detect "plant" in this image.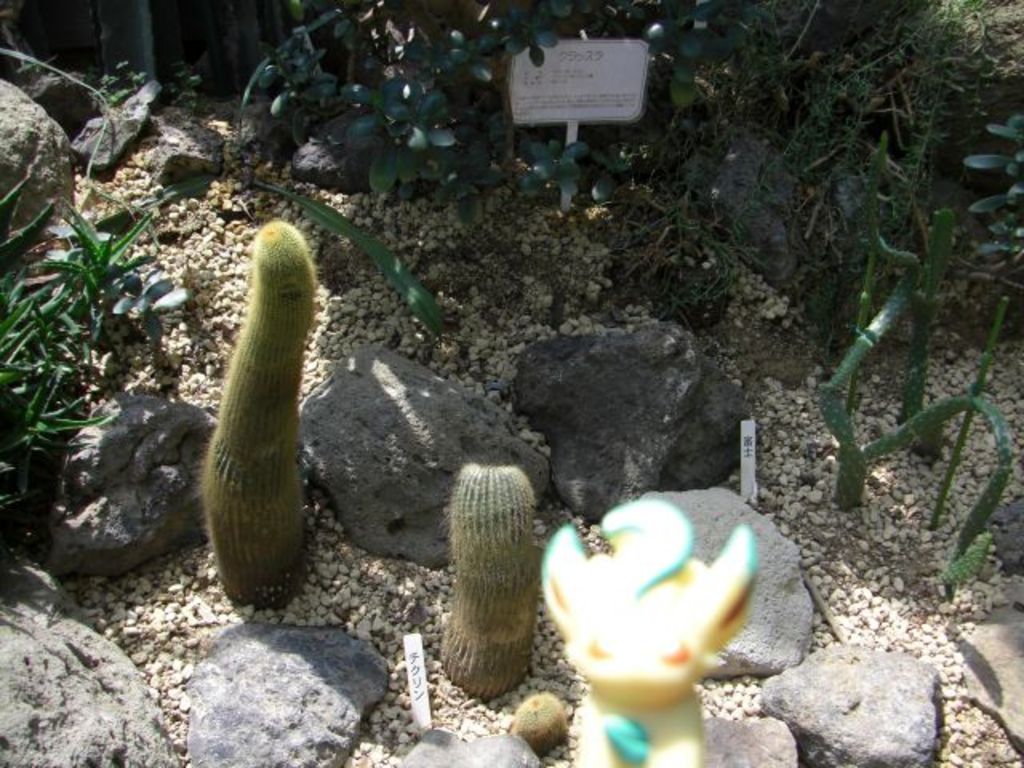
Detection: bbox=(190, 211, 322, 622).
